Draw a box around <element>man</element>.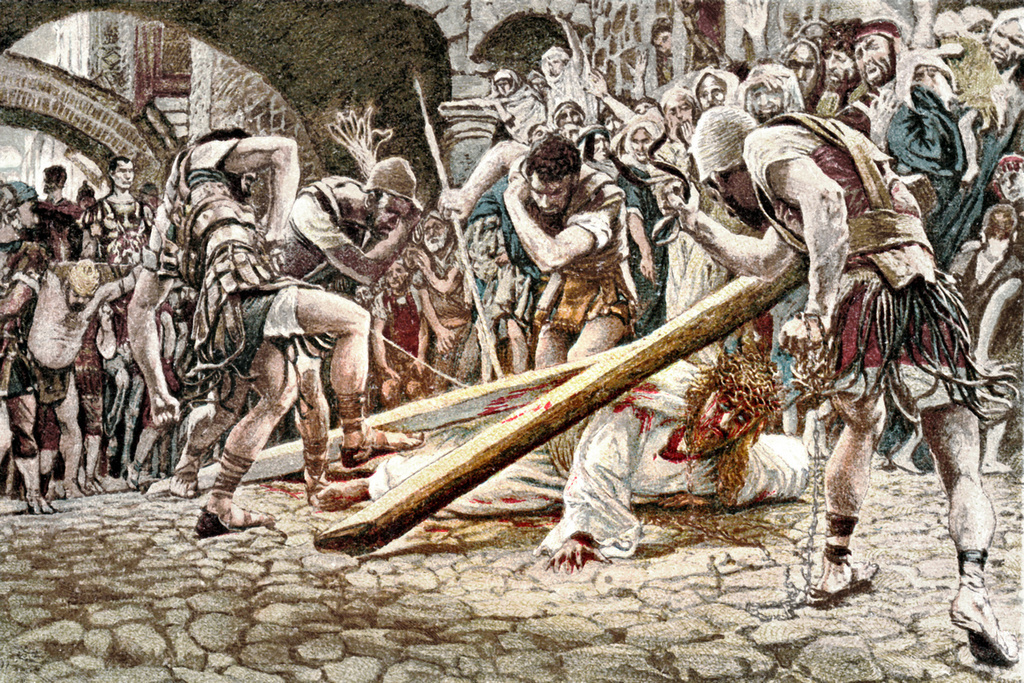
[left=0, top=181, right=62, bottom=521].
